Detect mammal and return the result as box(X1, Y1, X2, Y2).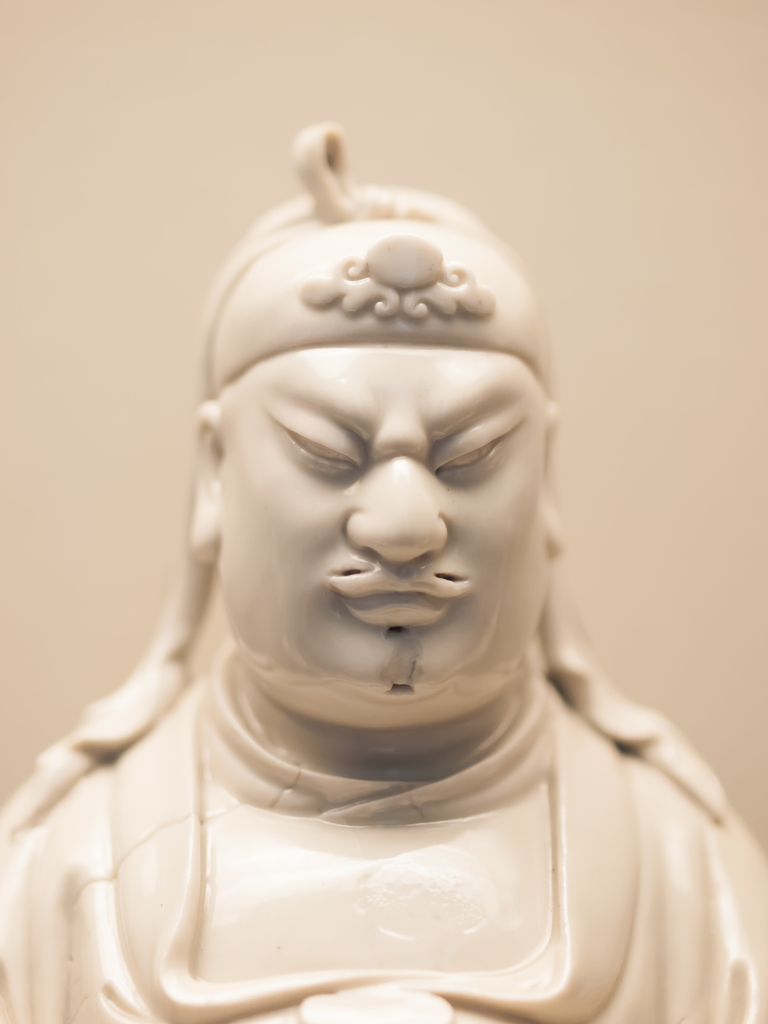
box(0, 138, 757, 1023).
